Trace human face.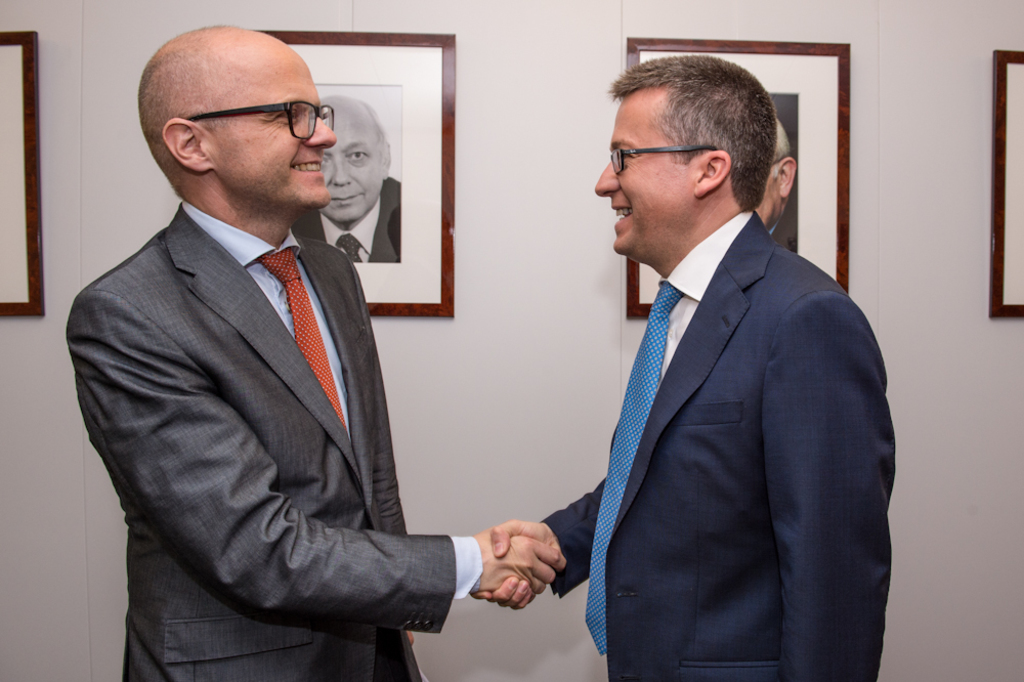
Traced to x1=598 y1=98 x2=700 y2=253.
